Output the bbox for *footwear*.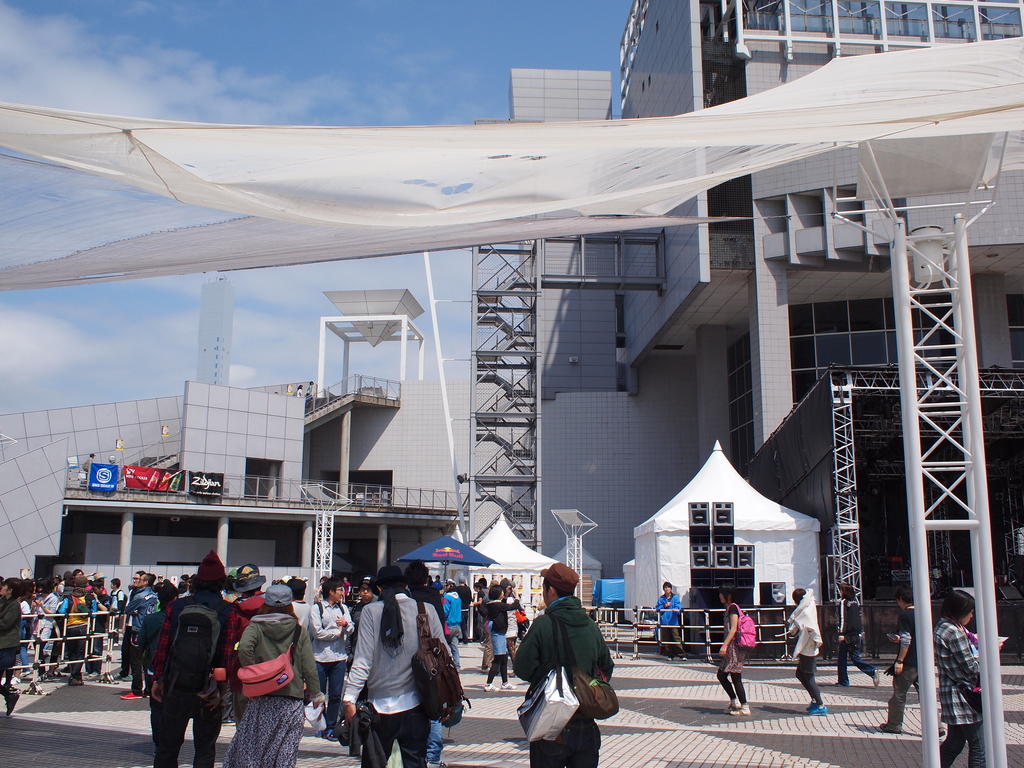
box(666, 655, 673, 659).
